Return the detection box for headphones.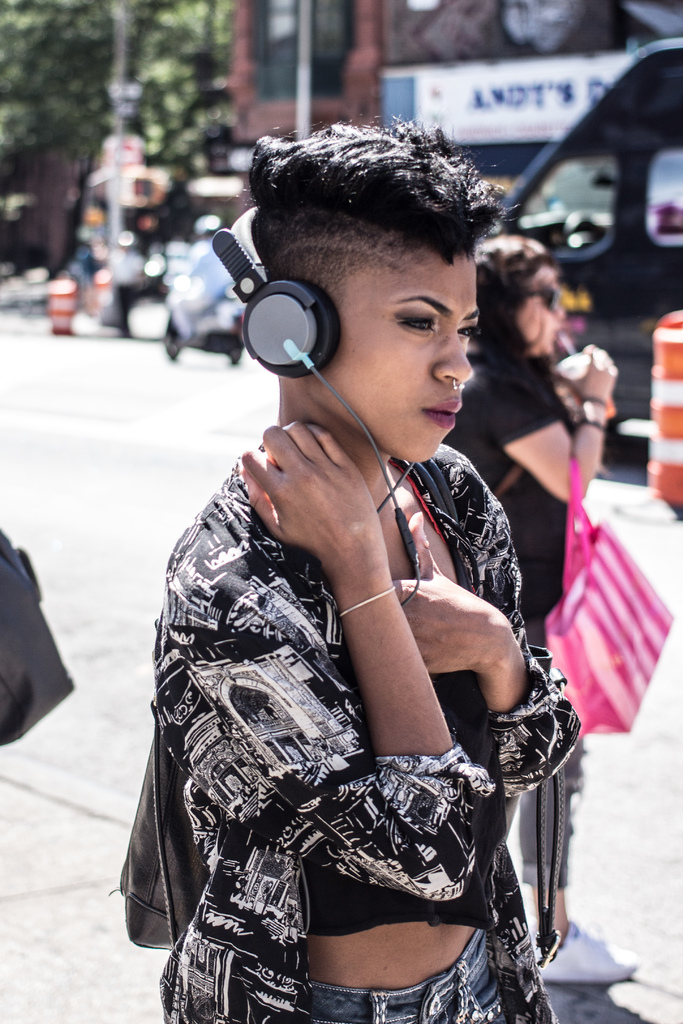
pyautogui.locateOnScreen(228, 232, 368, 373).
